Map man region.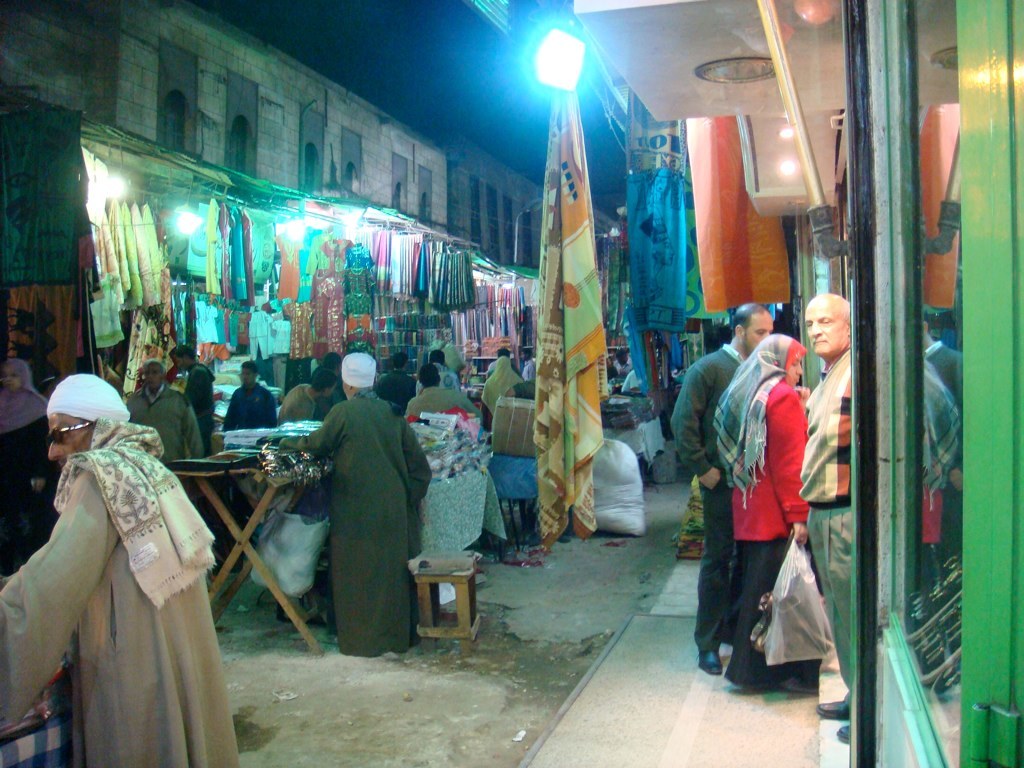
Mapped to 116,355,208,460.
